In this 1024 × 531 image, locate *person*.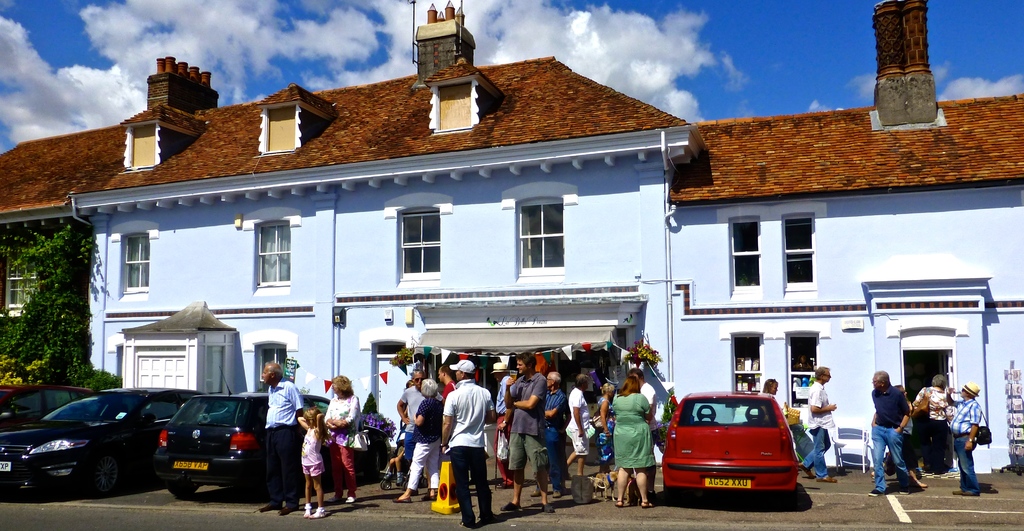
Bounding box: <region>382, 369, 440, 491</region>.
